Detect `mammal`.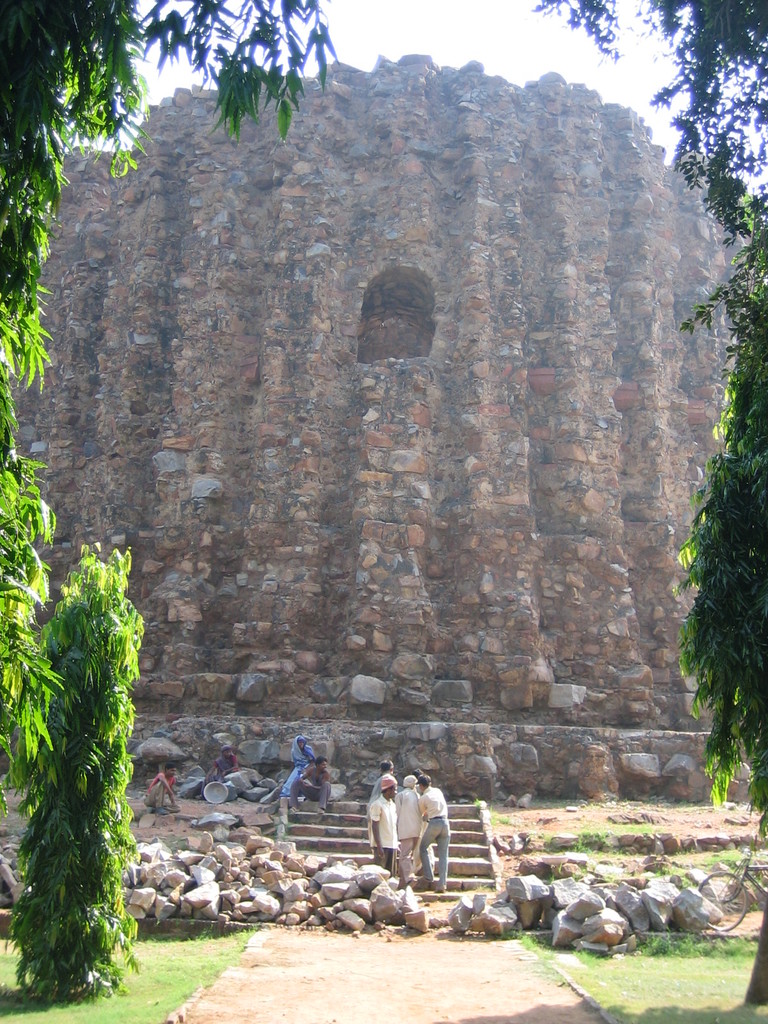
Detected at x1=394 y1=772 x2=422 y2=879.
